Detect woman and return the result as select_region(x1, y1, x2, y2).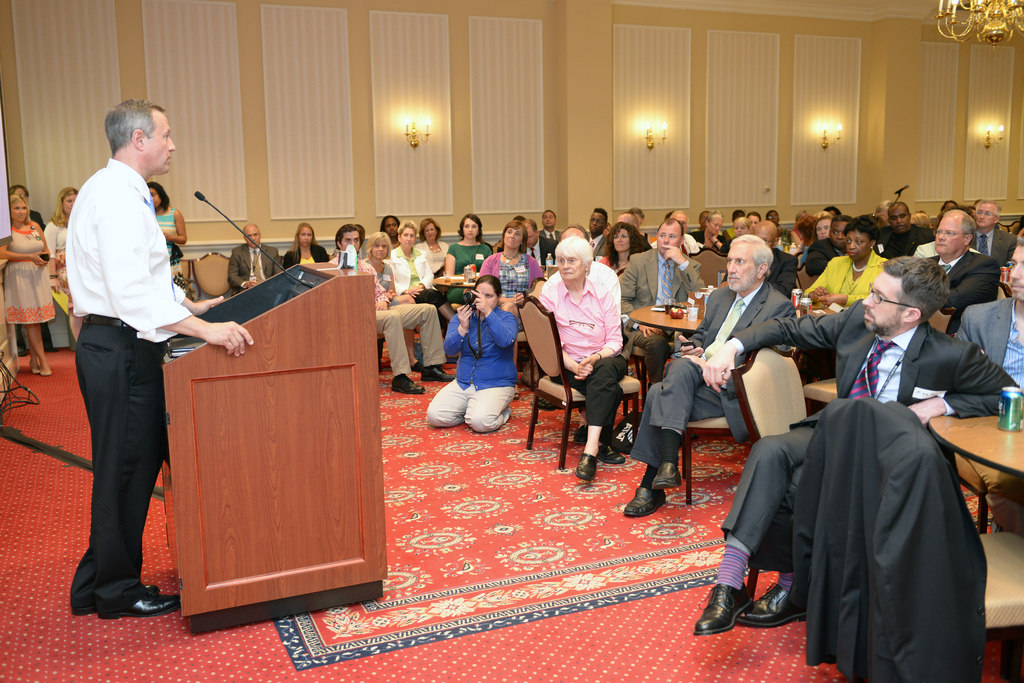
select_region(143, 179, 186, 294).
